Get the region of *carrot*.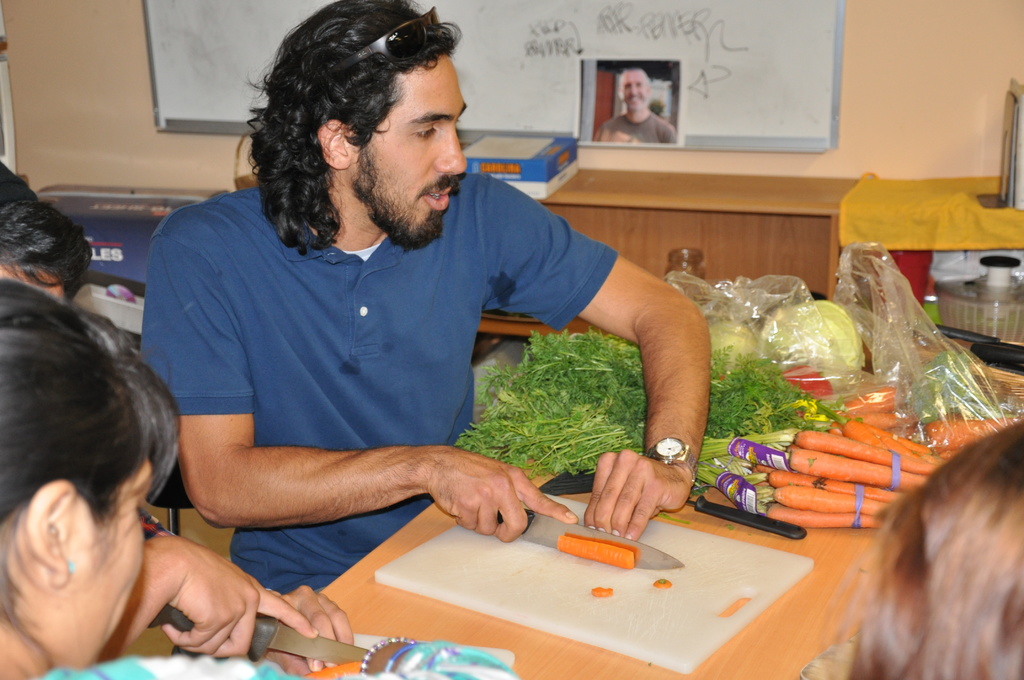
select_region(554, 531, 634, 565).
